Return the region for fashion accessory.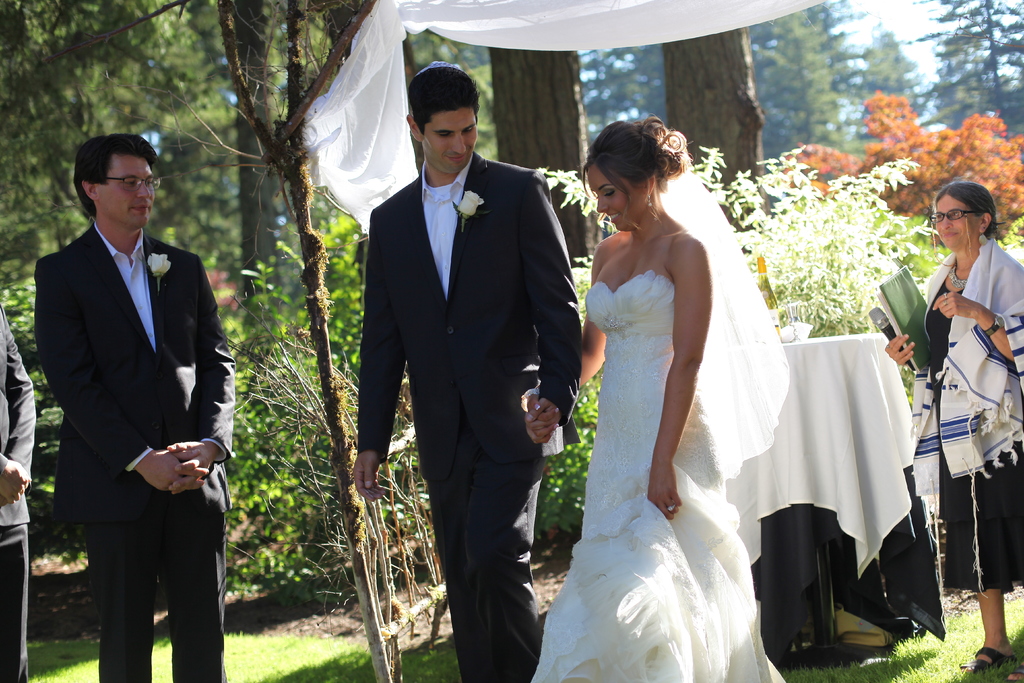
<bbox>957, 644, 1019, 674</bbox>.
